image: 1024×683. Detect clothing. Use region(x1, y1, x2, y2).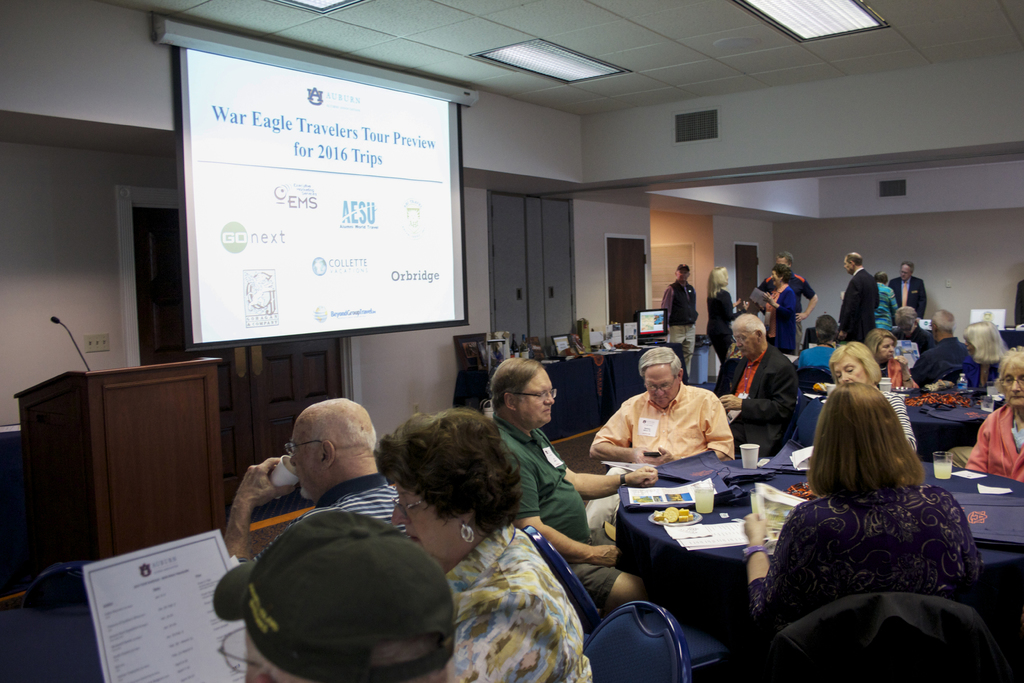
region(884, 274, 928, 324).
